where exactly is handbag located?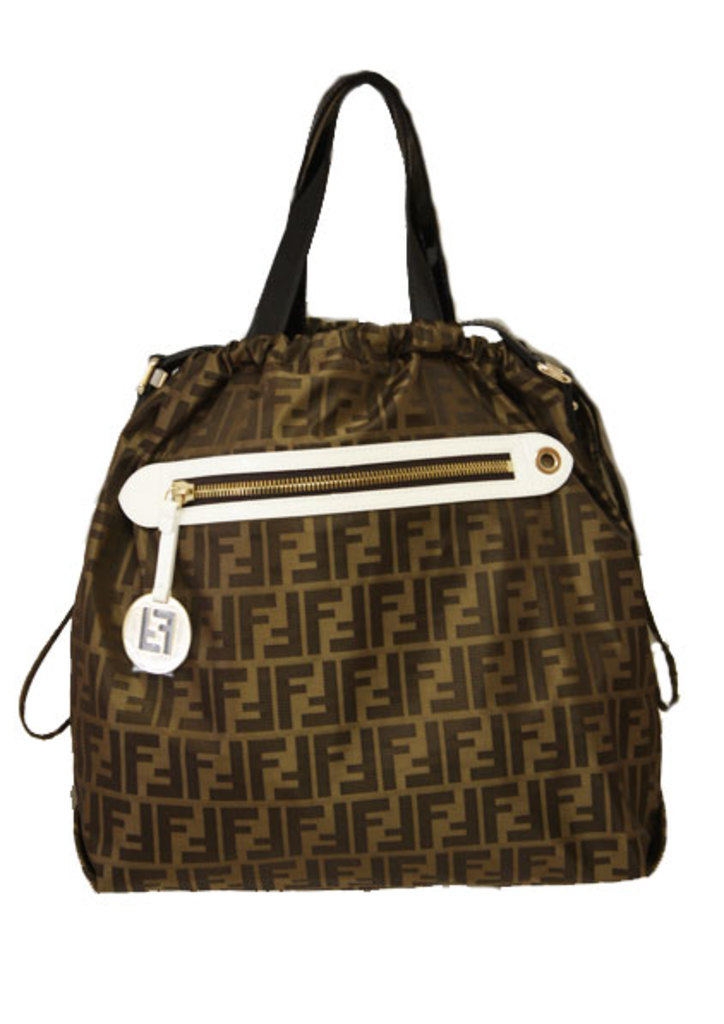
Its bounding box is BBox(17, 69, 678, 892).
